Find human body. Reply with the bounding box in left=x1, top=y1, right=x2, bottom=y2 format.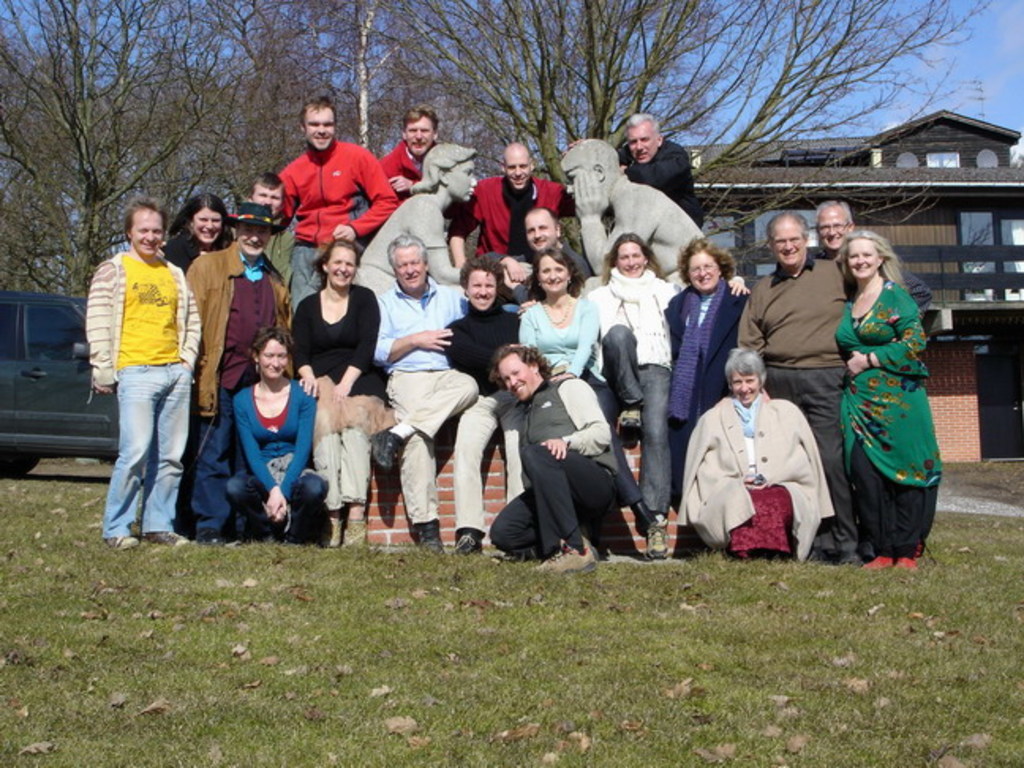
left=460, top=139, right=575, bottom=270.
